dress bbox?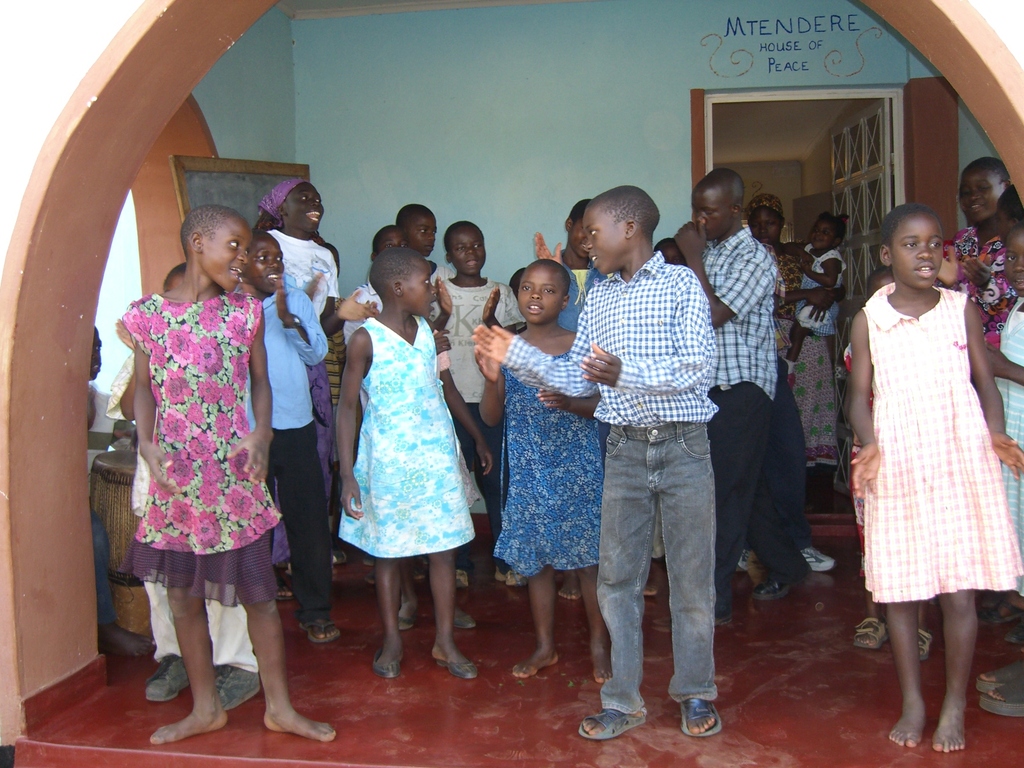
335:315:473:562
